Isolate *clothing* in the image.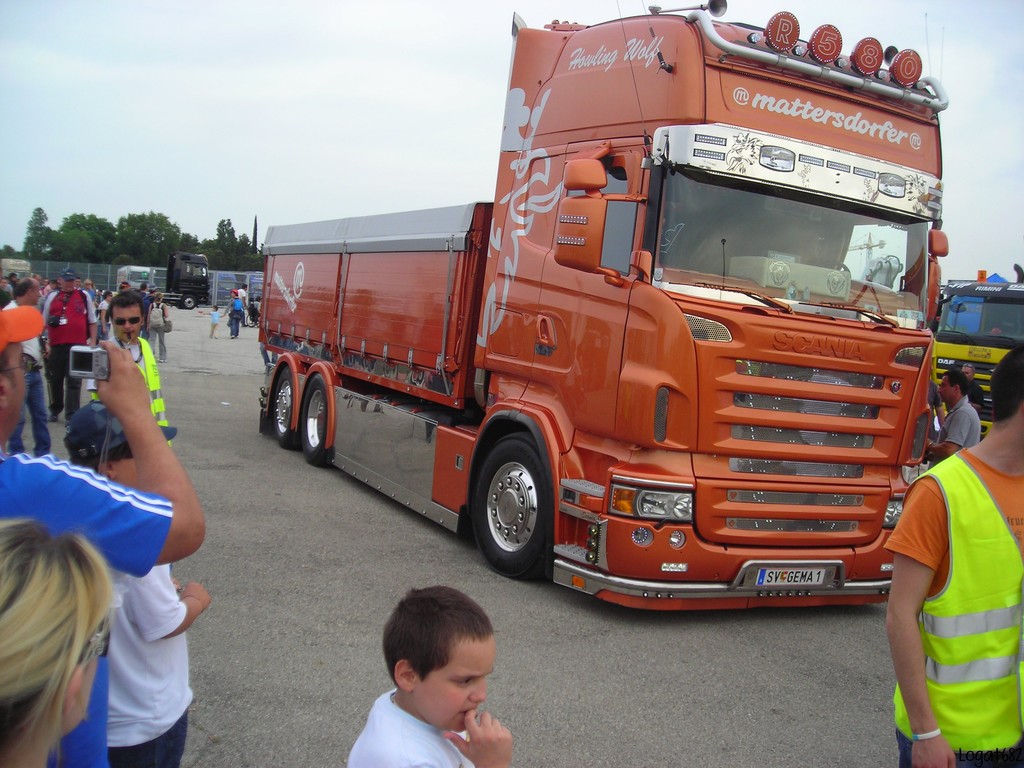
Isolated region: rect(348, 688, 477, 767).
